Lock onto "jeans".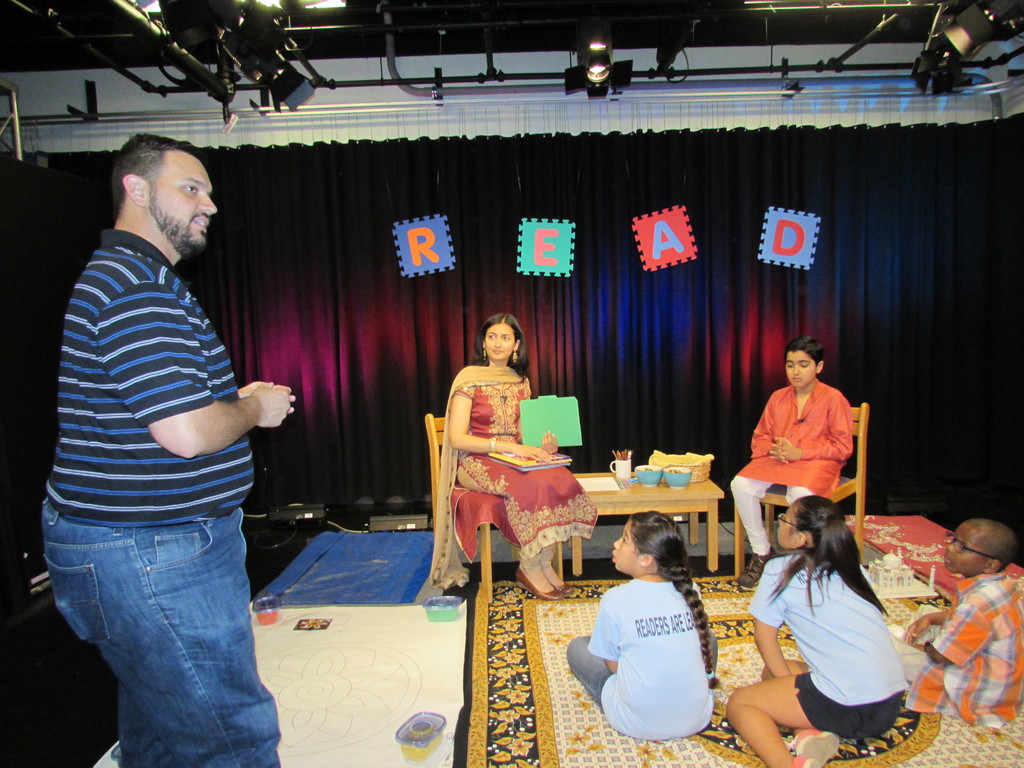
Locked: box=[561, 634, 722, 694].
